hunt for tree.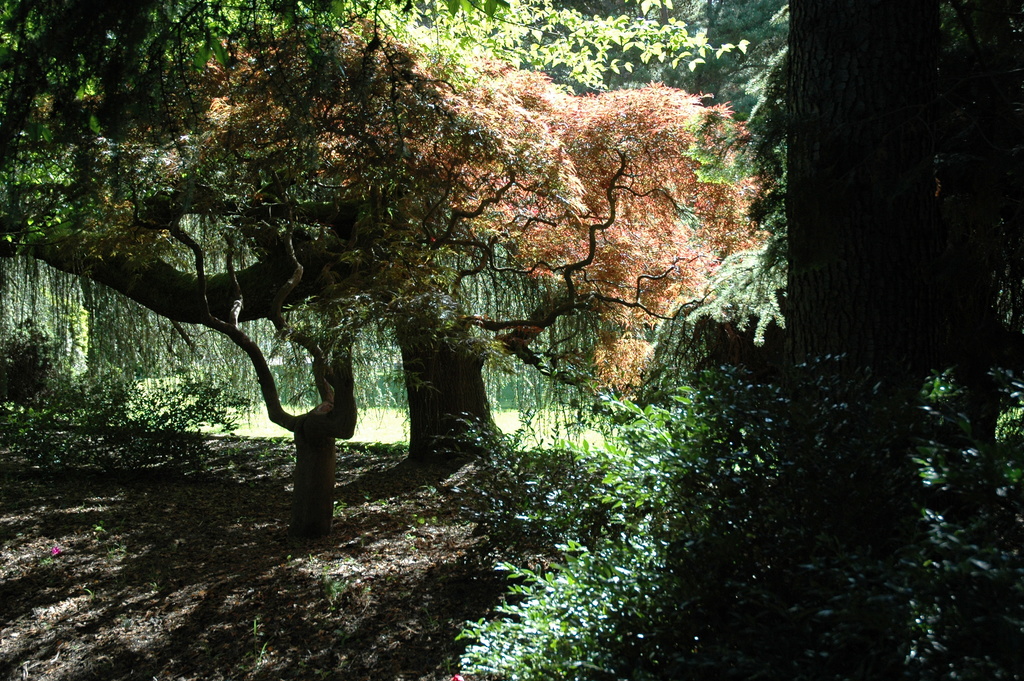
Hunted down at 0 2 335 252.
